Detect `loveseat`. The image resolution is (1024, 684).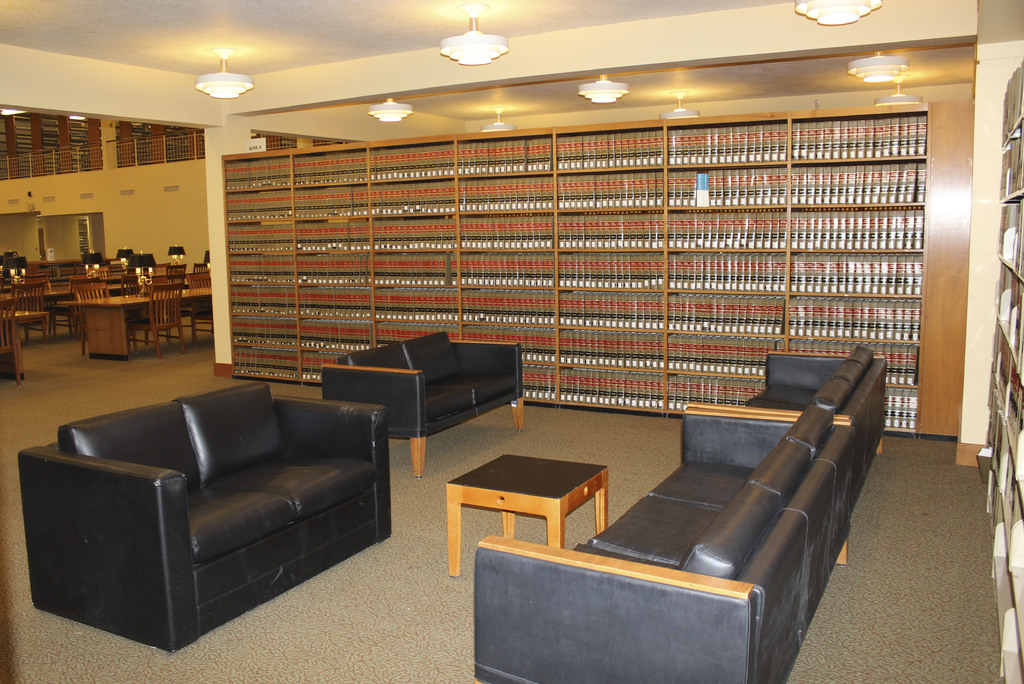
left=324, top=329, right=524, bottom=475.
